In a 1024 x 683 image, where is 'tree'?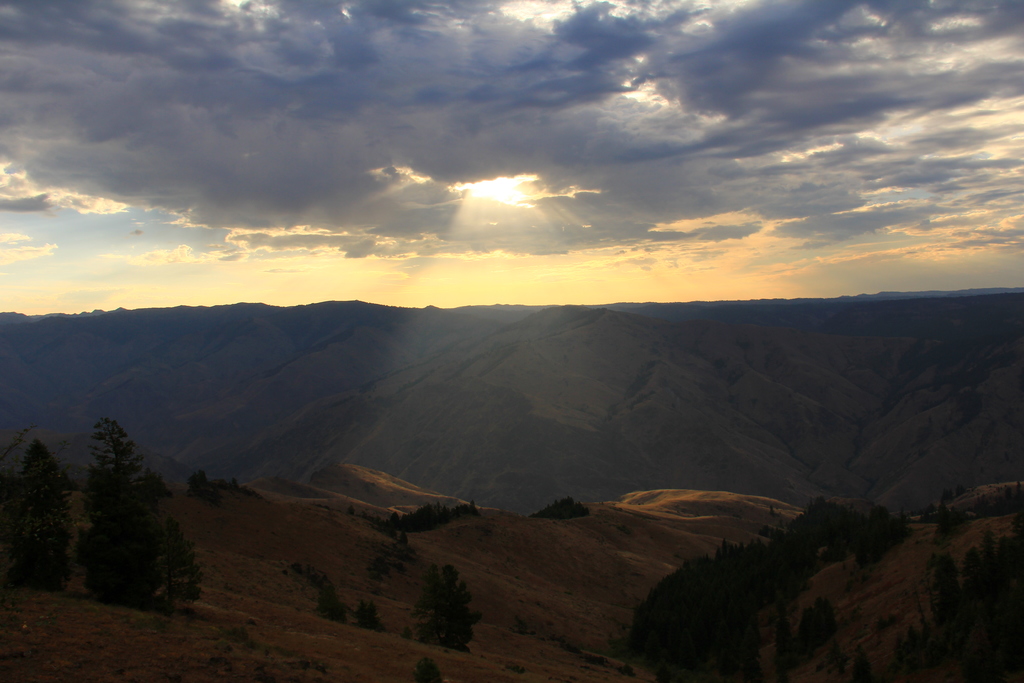
0, 439, 81, 598.
